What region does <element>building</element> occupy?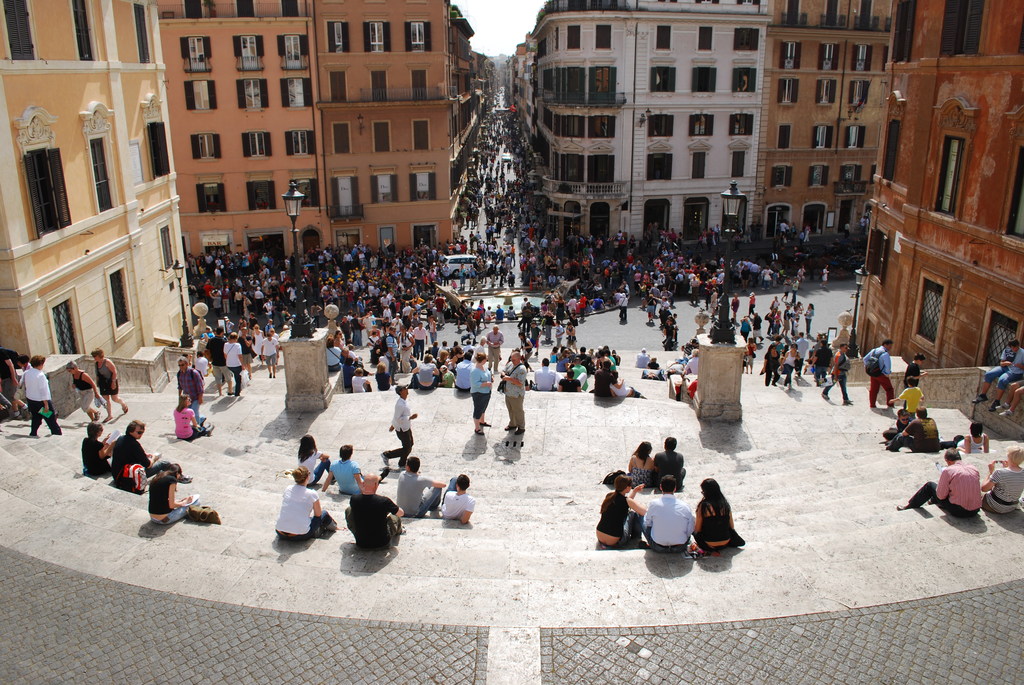
[left=852, top=0, right=1023, bottom=369].
